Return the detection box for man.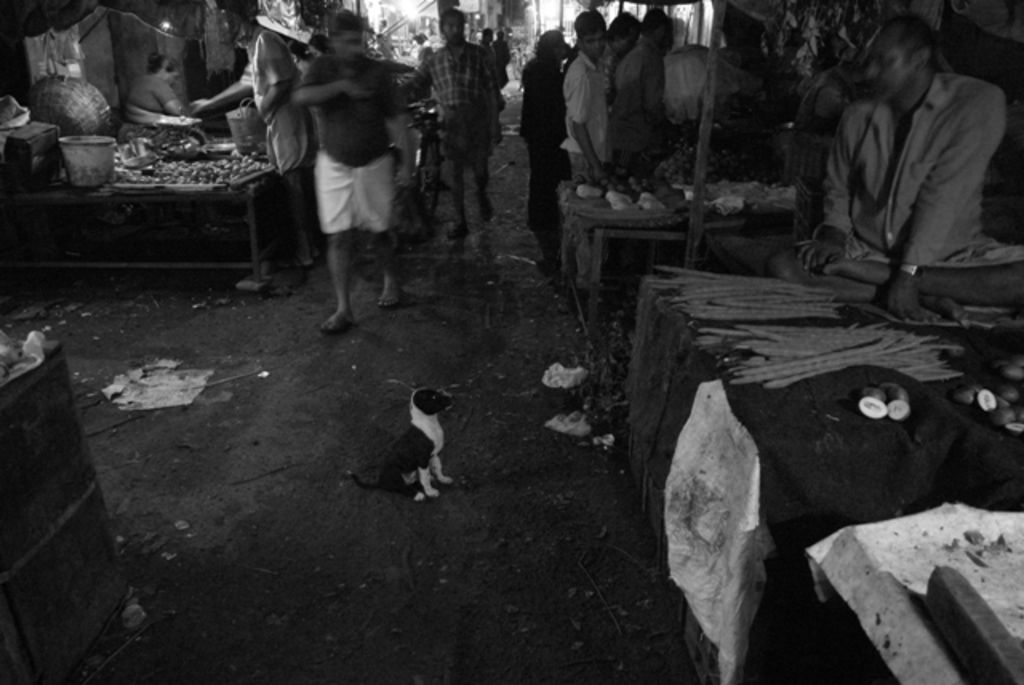
bbox=(290, 8, 403, 333).
